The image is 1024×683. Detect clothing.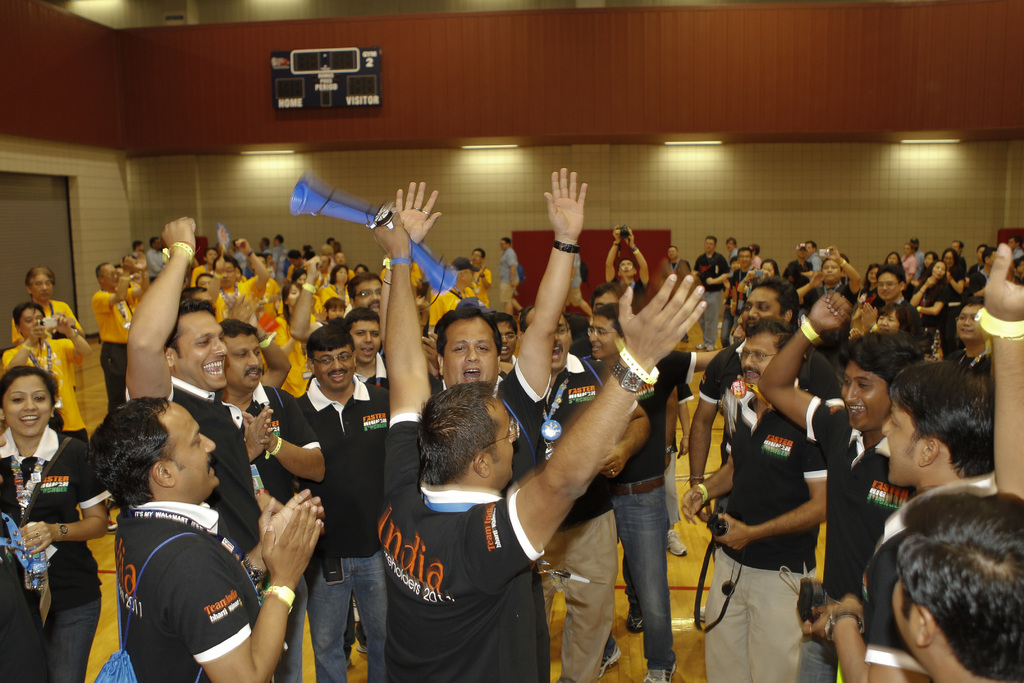
Detection: <box>151,381,272,583</box>.
